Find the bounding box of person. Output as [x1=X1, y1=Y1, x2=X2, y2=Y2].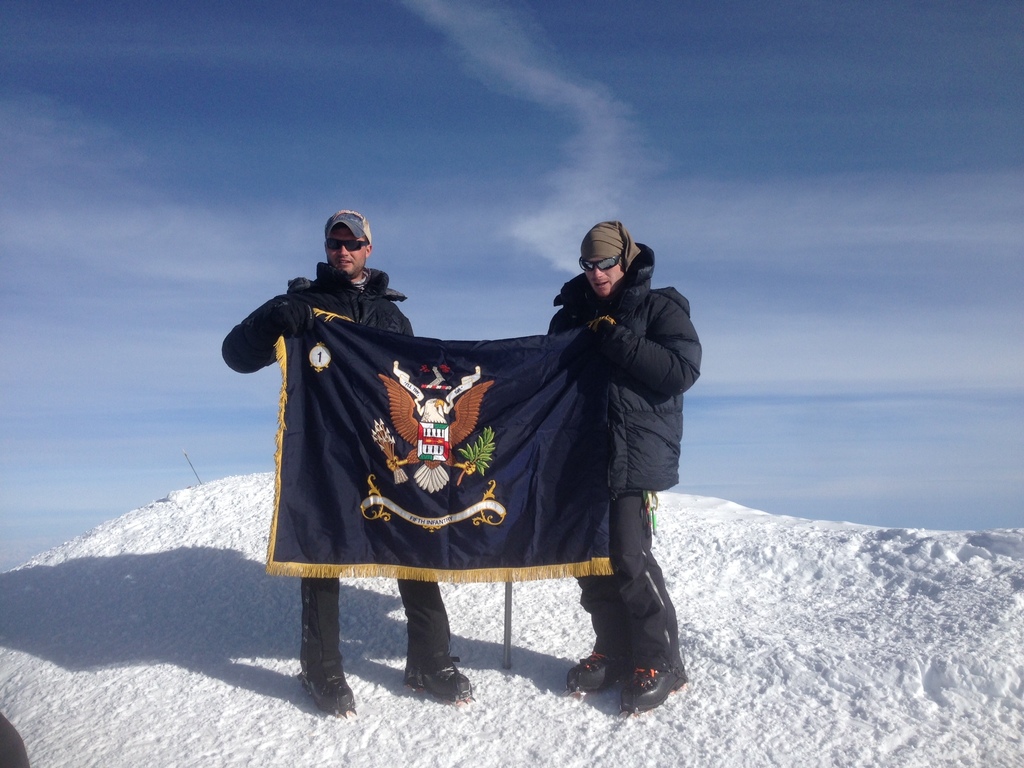
[x1=529, y1=217, x2=703, y2=628].
